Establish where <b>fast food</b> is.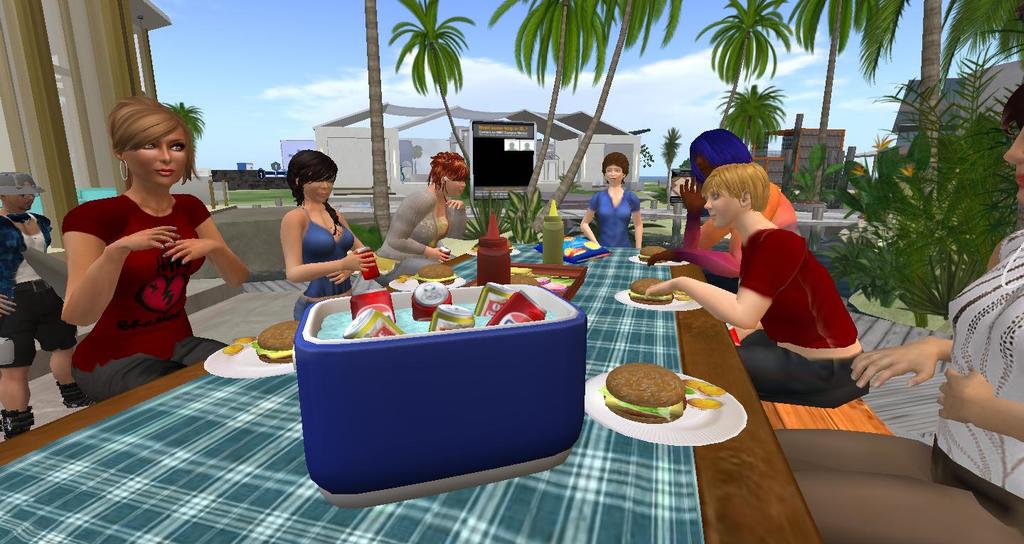
Established at 627:277:674:306.
